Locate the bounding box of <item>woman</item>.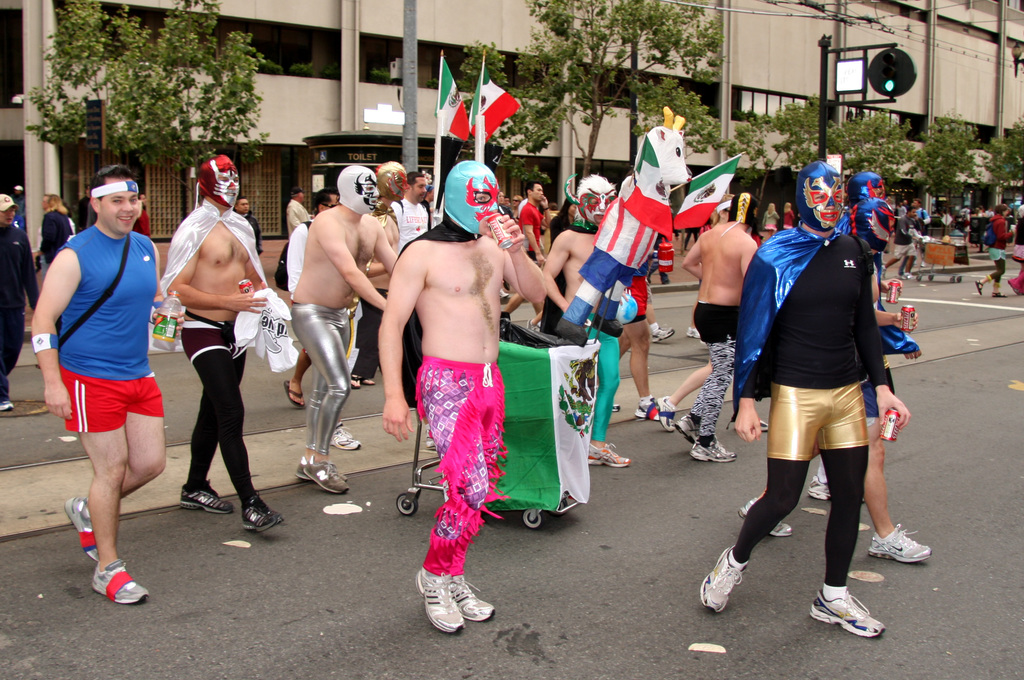
Bounding box: <bbox>972, 206, 1016, 297</bbox>.
